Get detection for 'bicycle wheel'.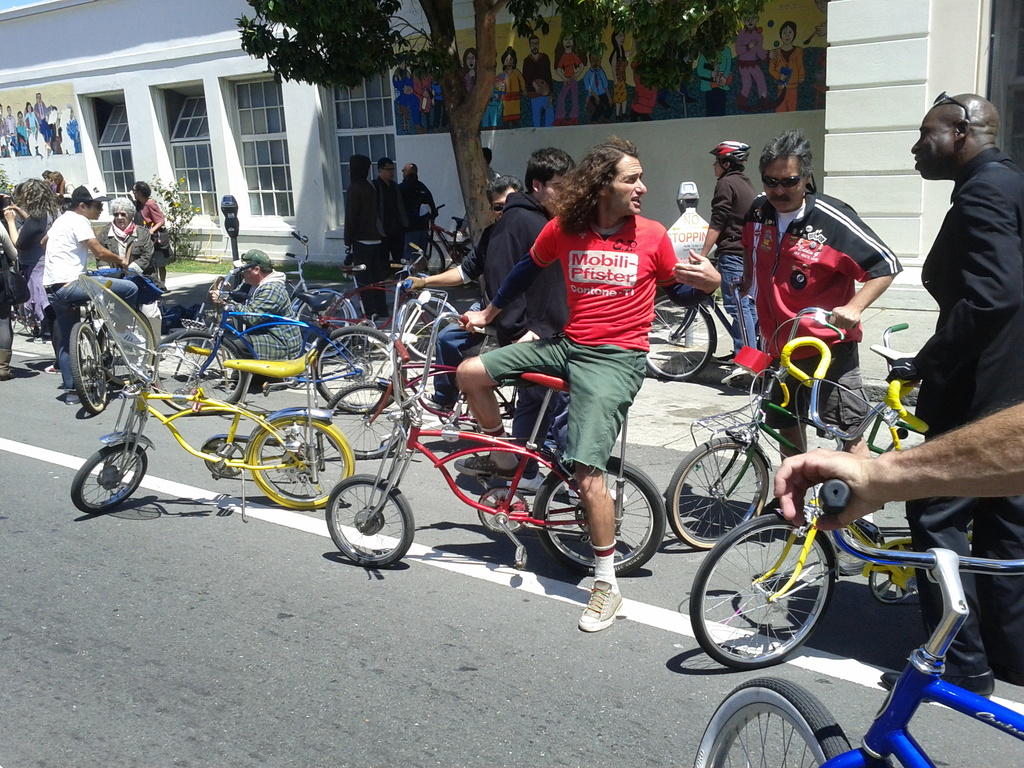
Detection: bbox(426, 239, 445, 276).
